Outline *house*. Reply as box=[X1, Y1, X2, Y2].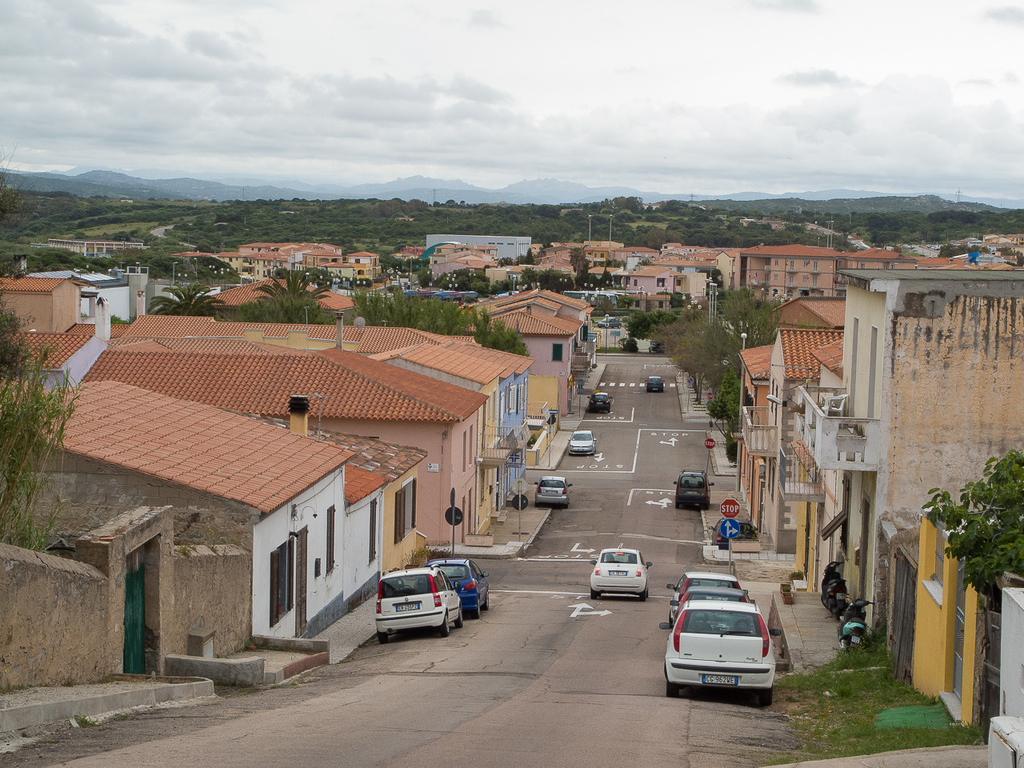
box=[347, 252, 381, 286].
